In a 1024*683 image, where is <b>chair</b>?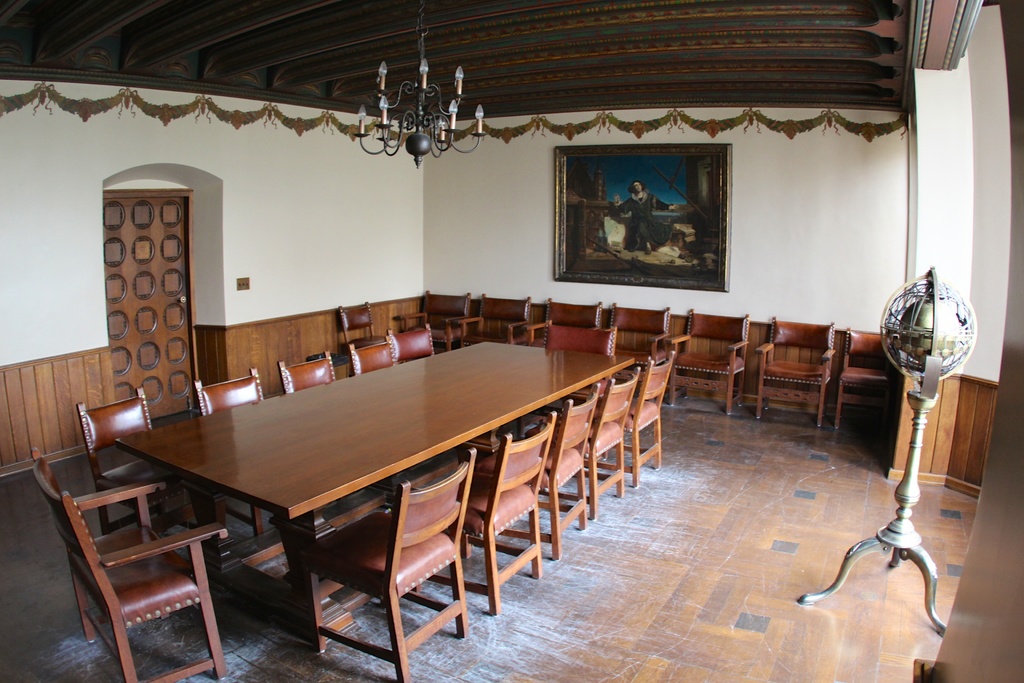
crop(311, 447, 472, 682).
